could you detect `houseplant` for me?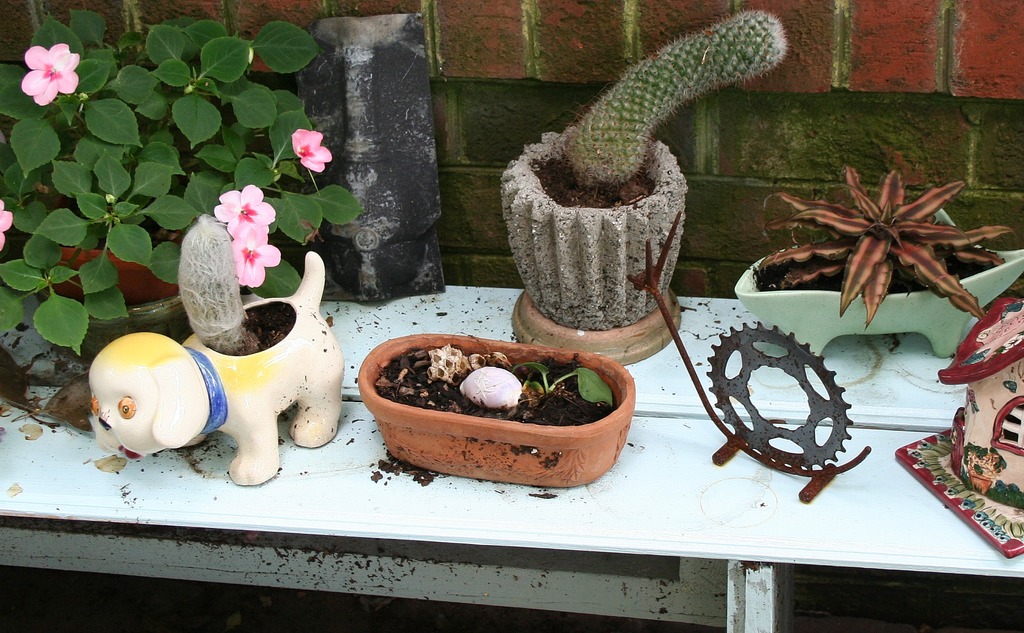
Detection result: box(354, 325, 636, 492).
